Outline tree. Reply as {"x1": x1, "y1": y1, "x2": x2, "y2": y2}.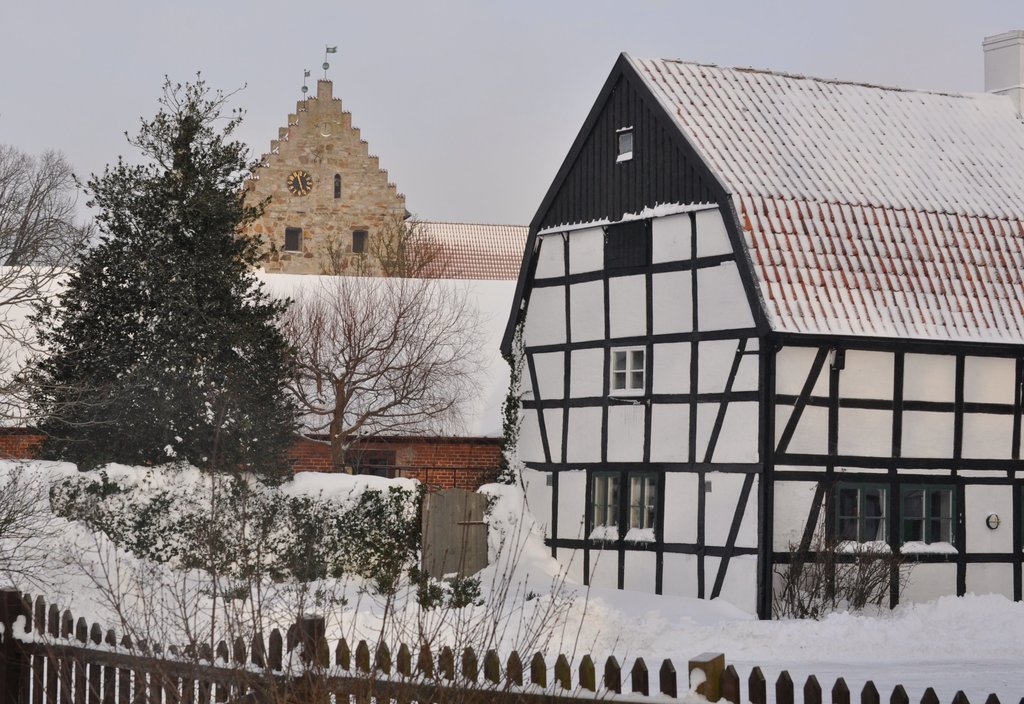
{"x1": 22, "y1": 105, "x2": 305, "y2": 512}.
